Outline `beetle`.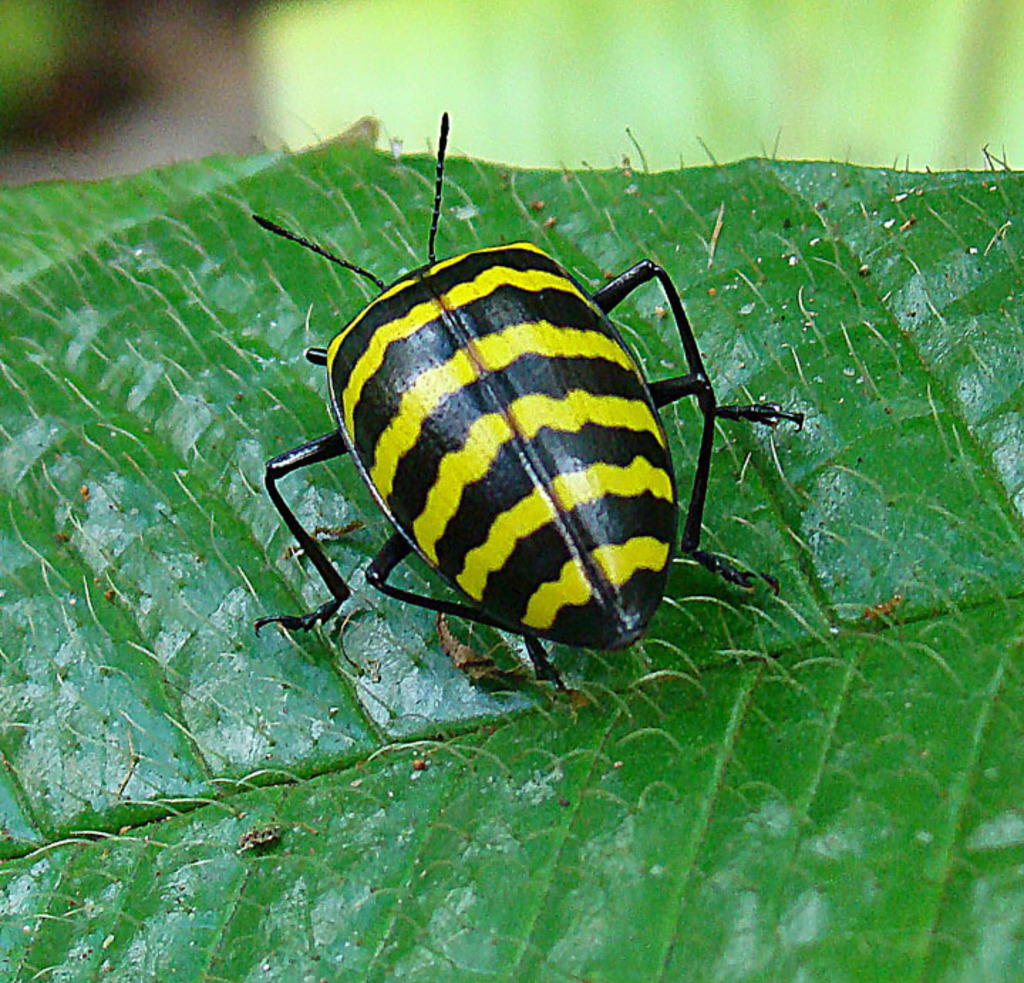
Outline: x1=210 y1=148 x2=835 y2=713.
